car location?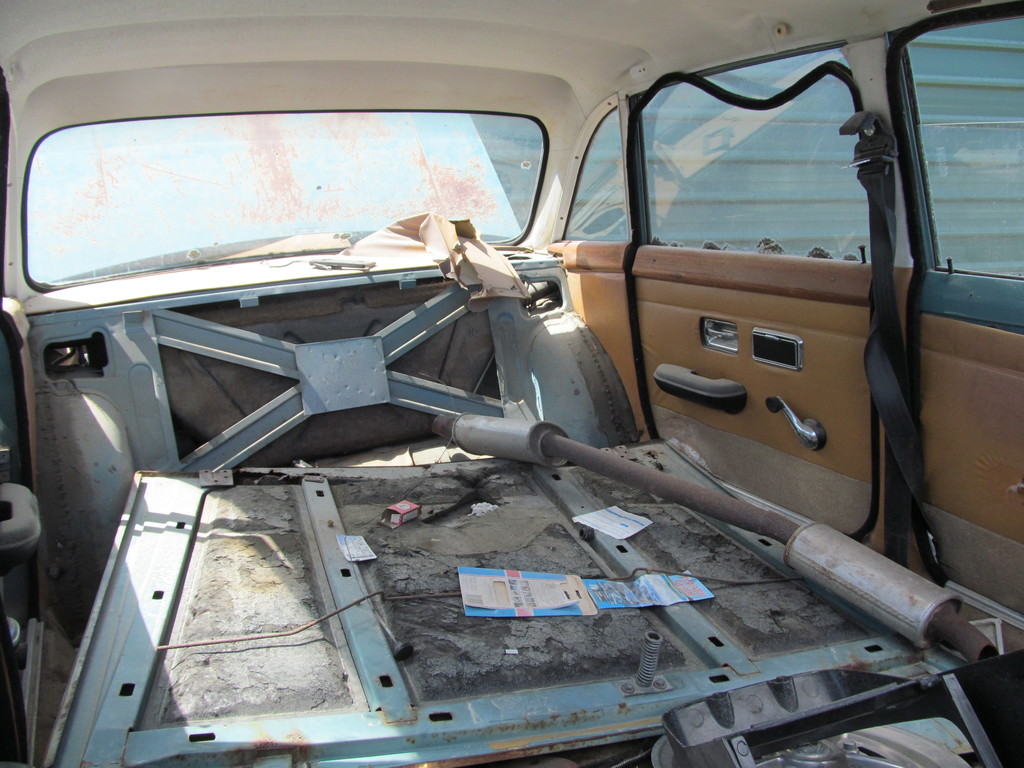
1:0:1023:767
